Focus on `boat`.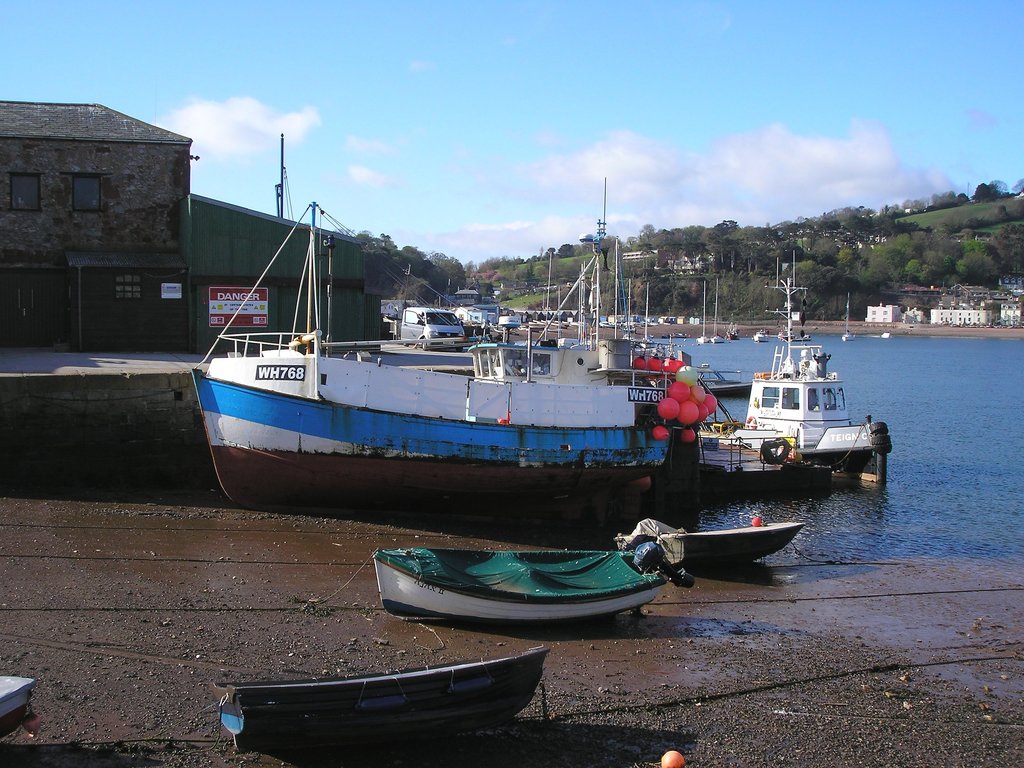
Focused at [left=369, top=528, right=670, bottom=621].
